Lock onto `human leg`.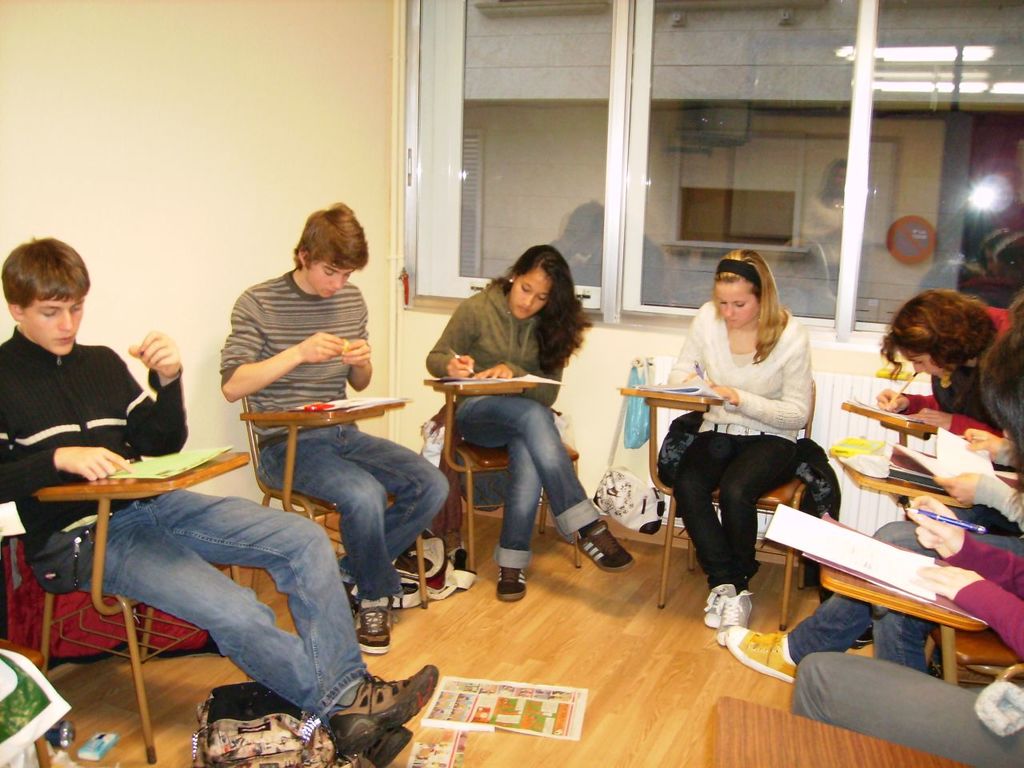
Locked: x1=731 y1=522 x2=902 y2=702.
